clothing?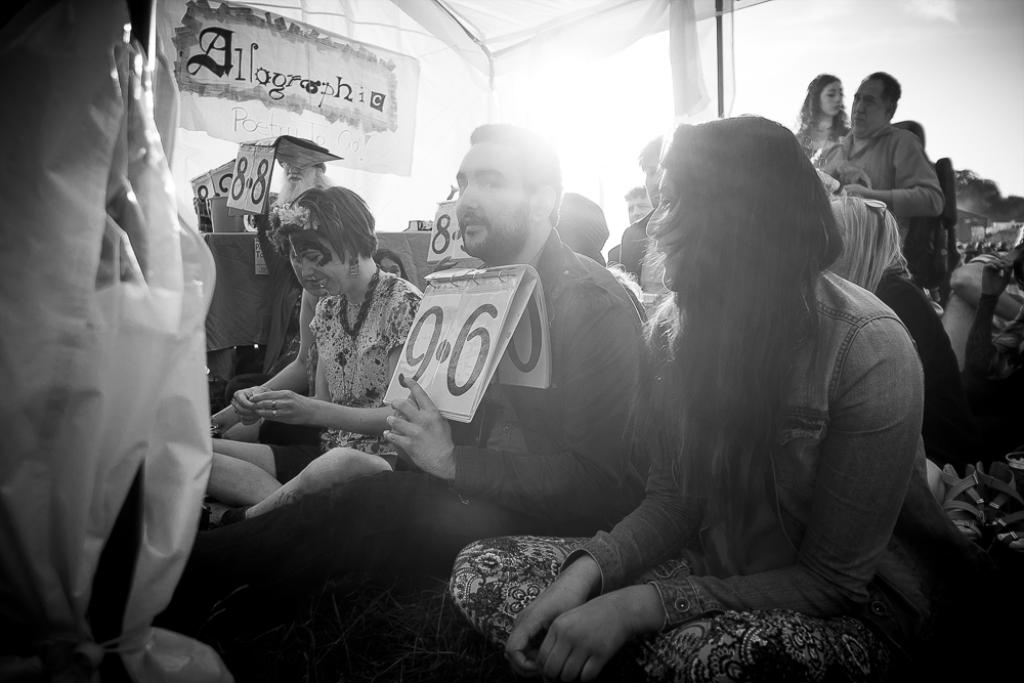
locate(784, 112, 853, 182)
